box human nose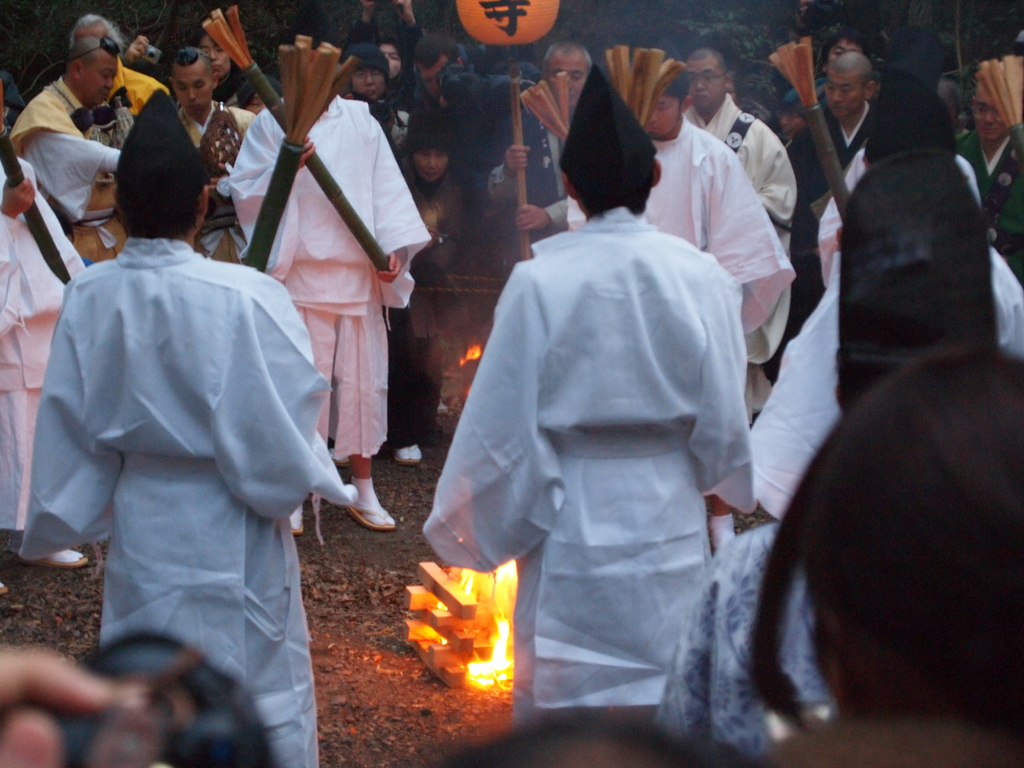
region(363, 73, 372, 88)
